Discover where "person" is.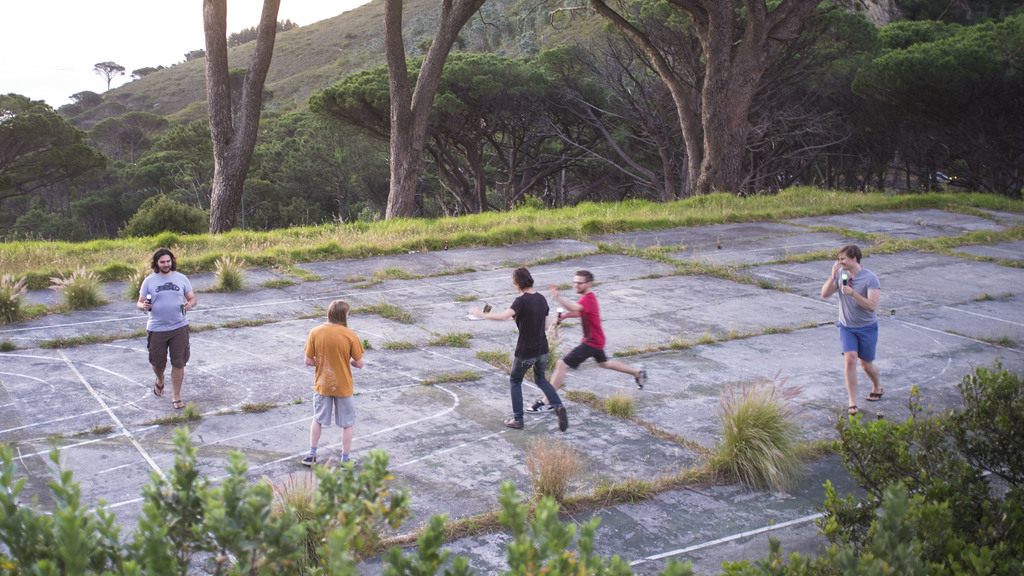
Discovered at select_region(298, 296, 372, 469).
